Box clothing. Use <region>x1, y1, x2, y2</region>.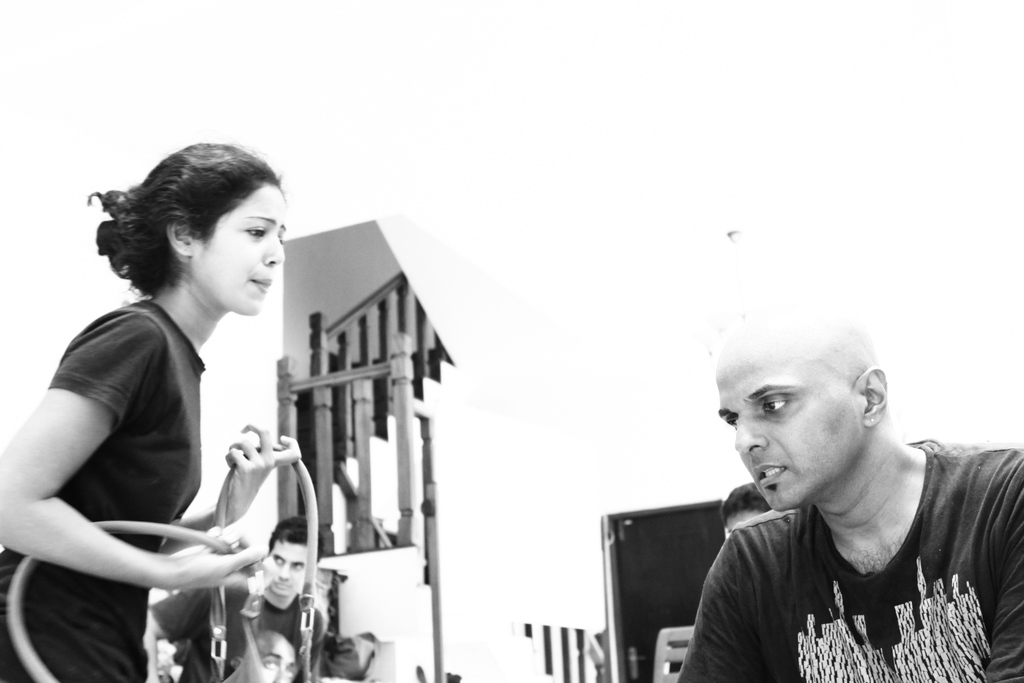
<region>152, 579, 364, 682</region>.
